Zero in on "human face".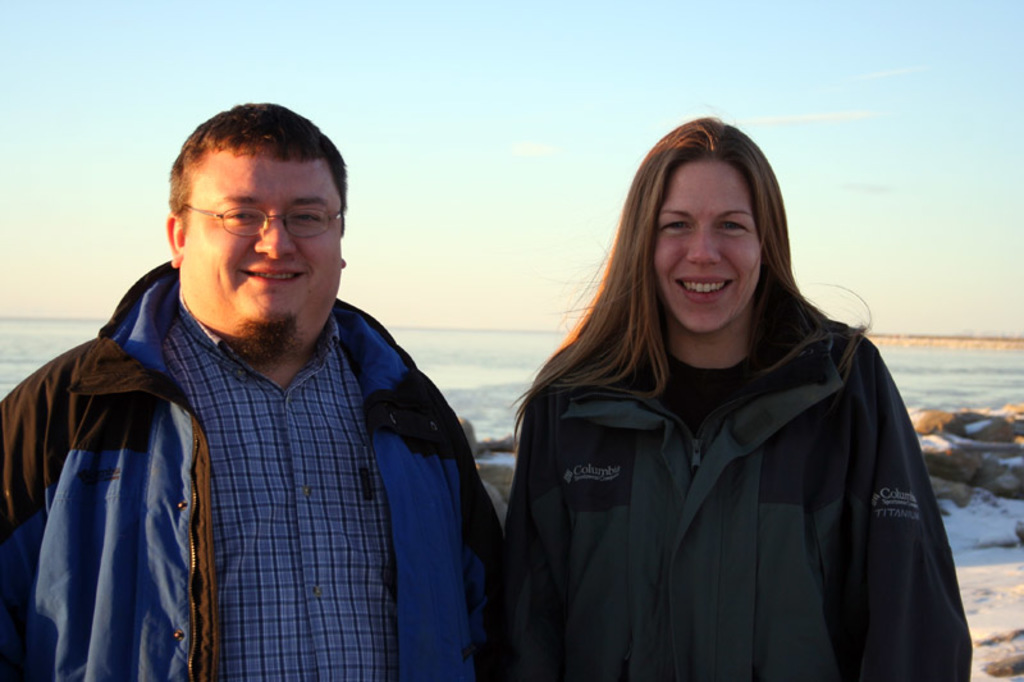
Zeroed in: 650:157:762:335.
